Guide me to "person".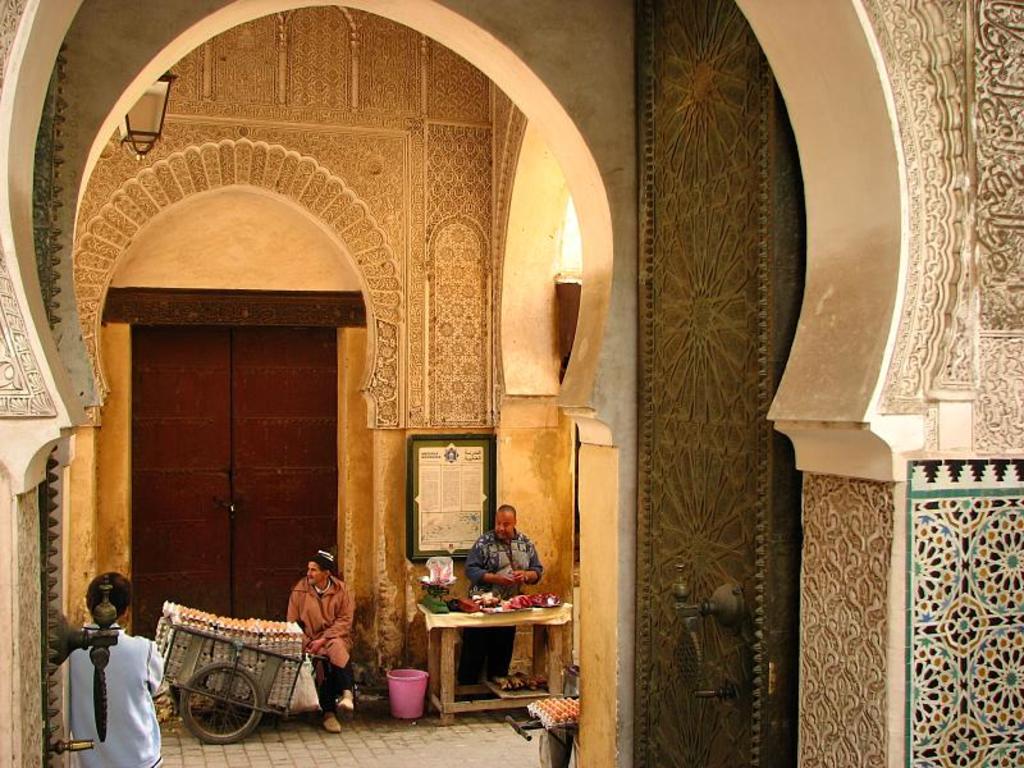
Guidance: [x1=287, y1=552, x2=360, y2=733].
